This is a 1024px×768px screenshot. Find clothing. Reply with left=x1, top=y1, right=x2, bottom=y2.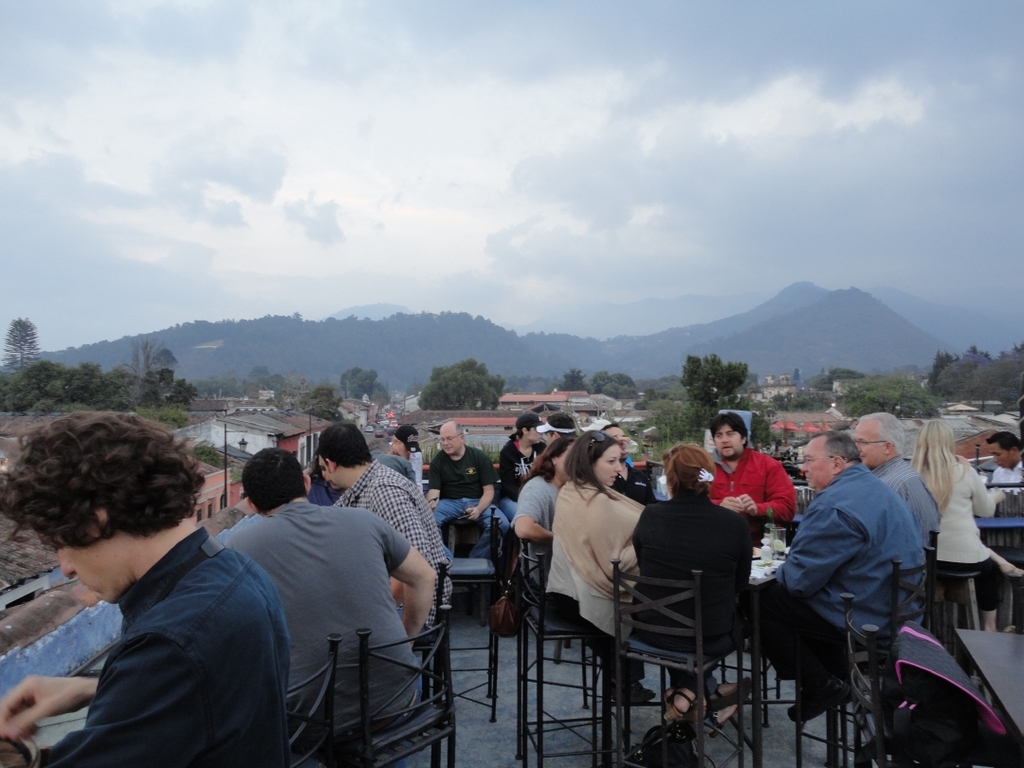
left=32, top=533, right=292, bottom=767.
